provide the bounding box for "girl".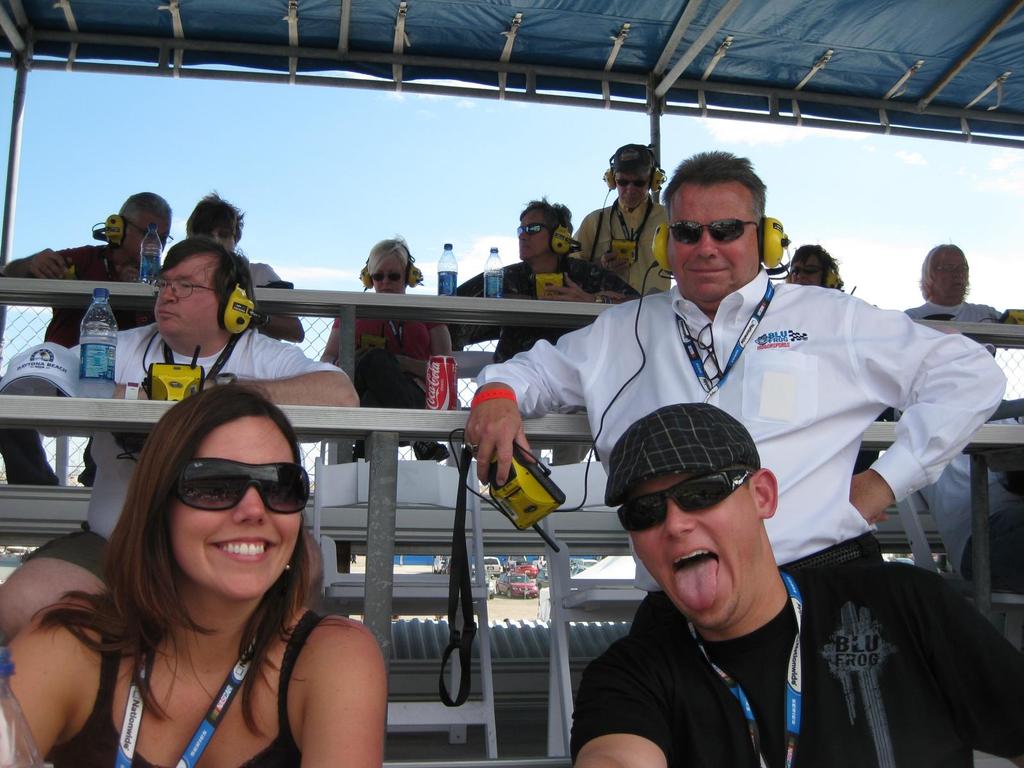
box(3, 374, 384, 767).
